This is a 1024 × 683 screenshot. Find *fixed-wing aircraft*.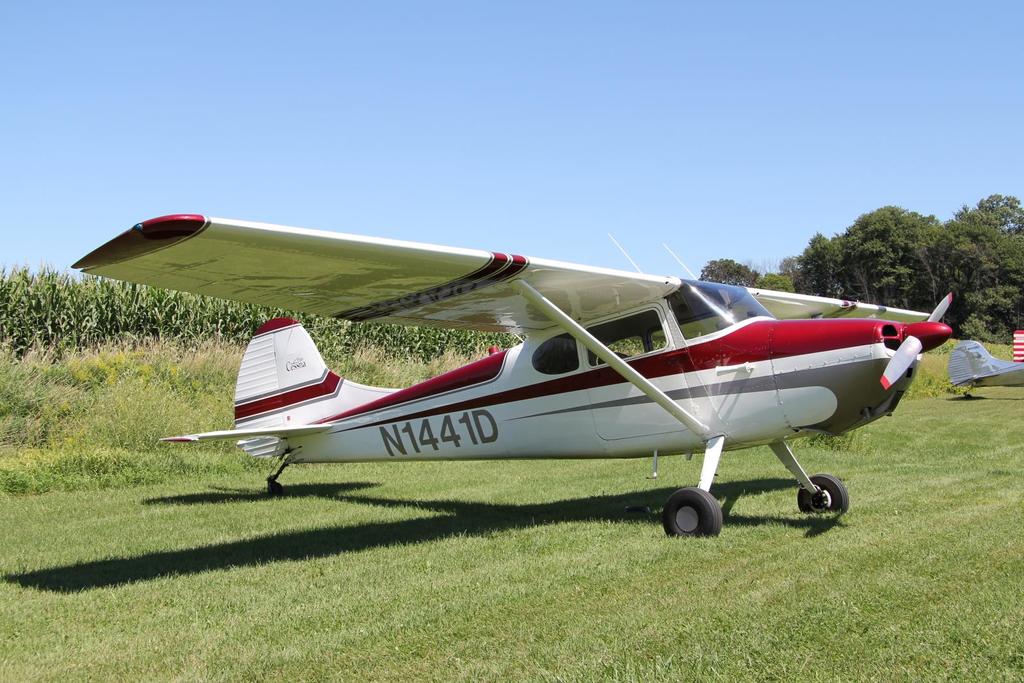
Bounding box: locate(70, 215, 953, 536).
